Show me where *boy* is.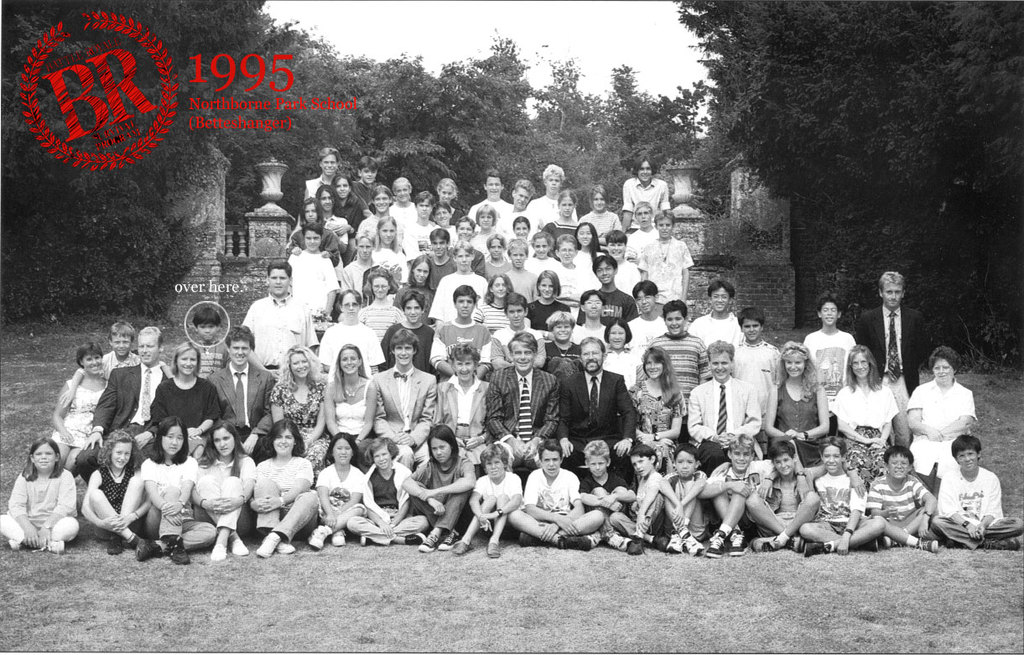
*boy* is at left=867, top=442, right=934, bottom=551.
